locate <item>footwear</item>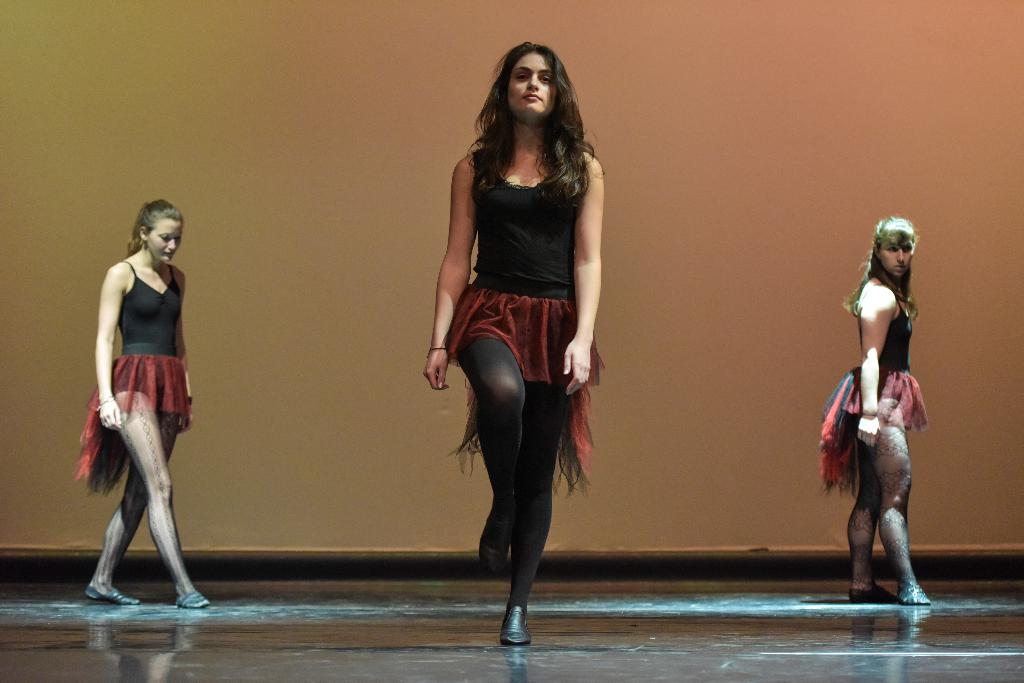
detection(851, 577, 894, 606)
